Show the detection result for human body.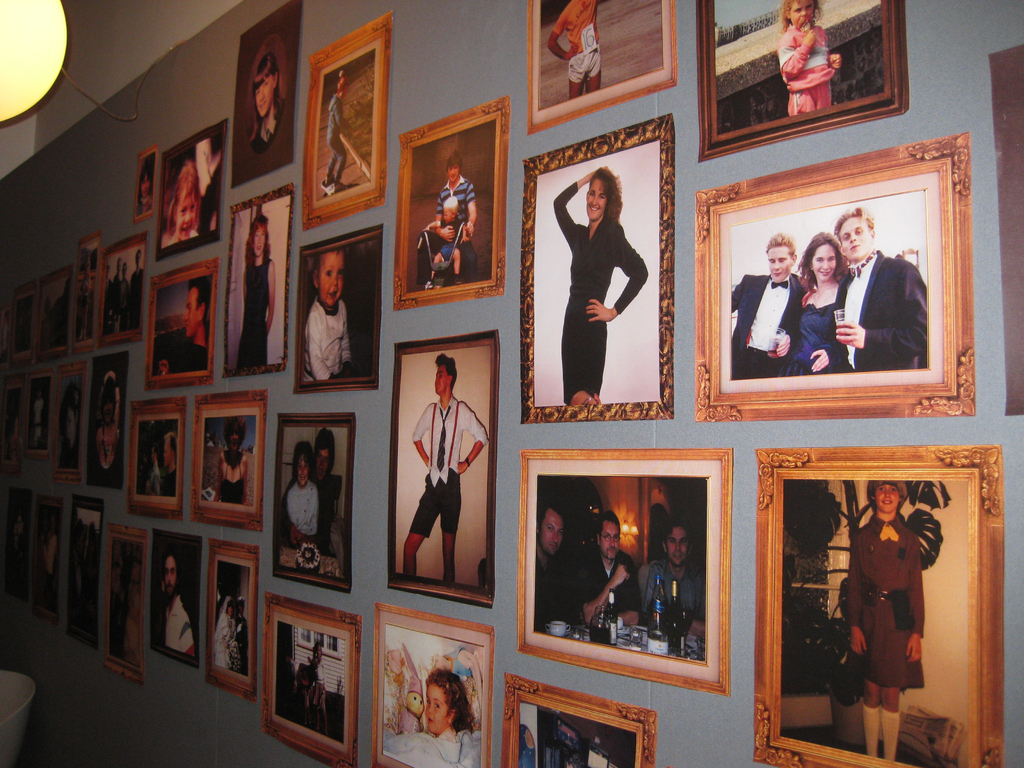
bbox(236, 617, 246, 675).
